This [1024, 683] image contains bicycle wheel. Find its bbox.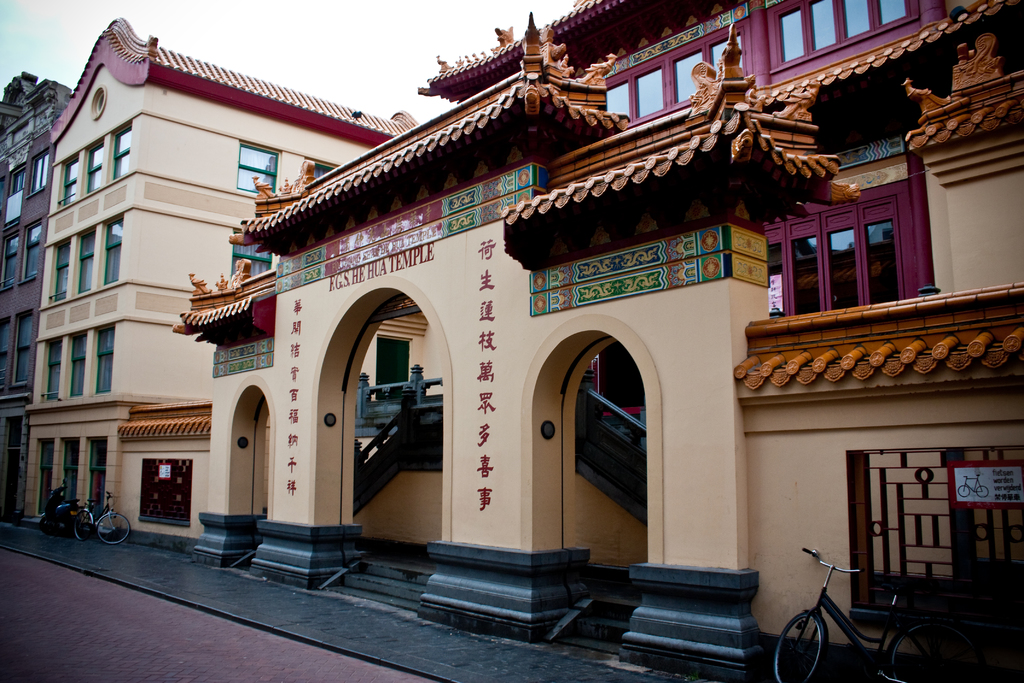
region(72, 509, 92, 544).
